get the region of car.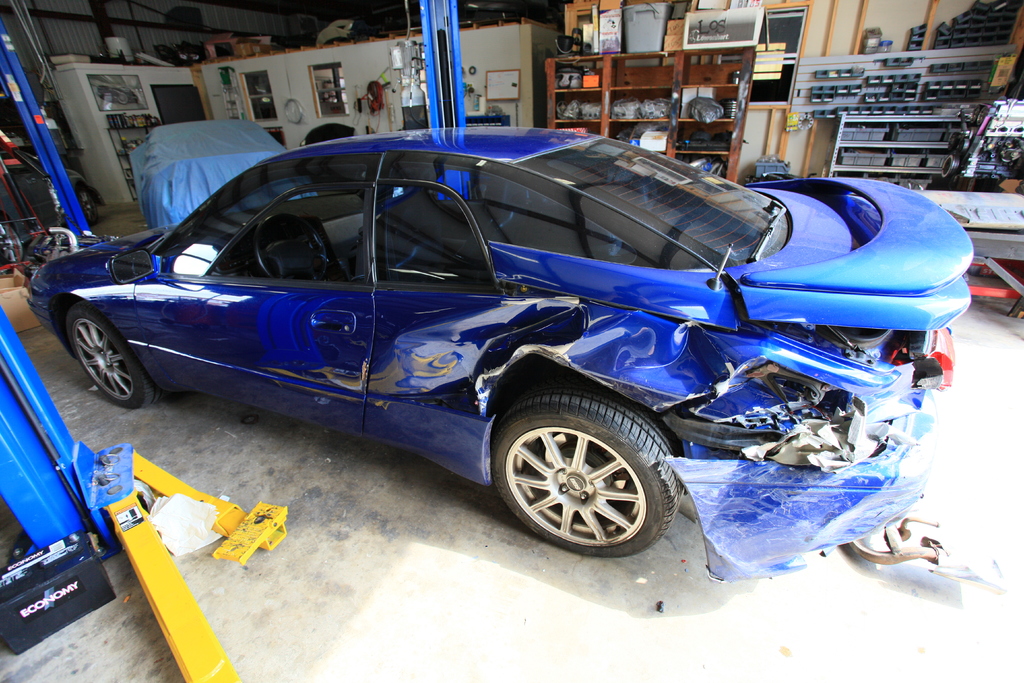
rect(37, 125, 986, 578).
